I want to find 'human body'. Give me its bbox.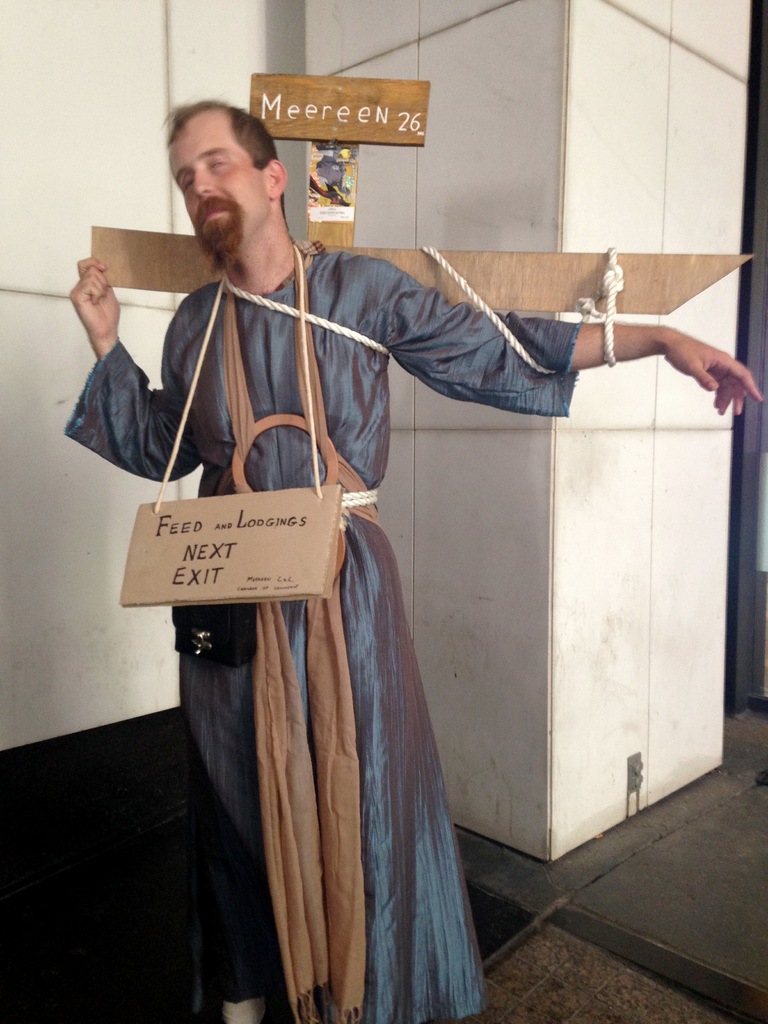
rect(60, 95, 767, 1023).
